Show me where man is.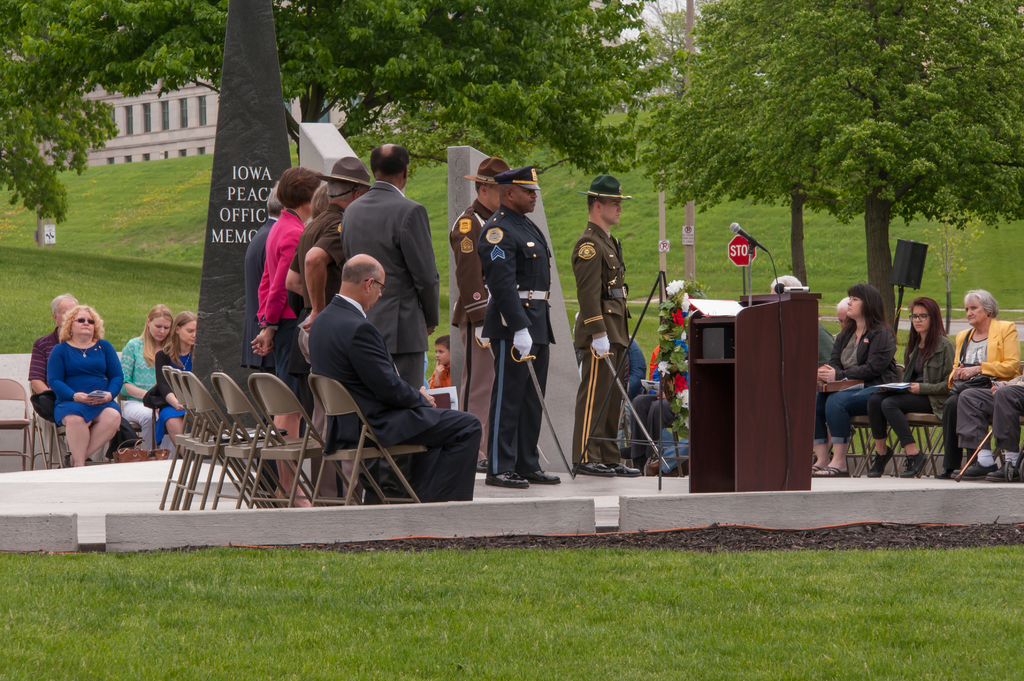
man is at x1=309 y1=256 x2=486 y2=501.
